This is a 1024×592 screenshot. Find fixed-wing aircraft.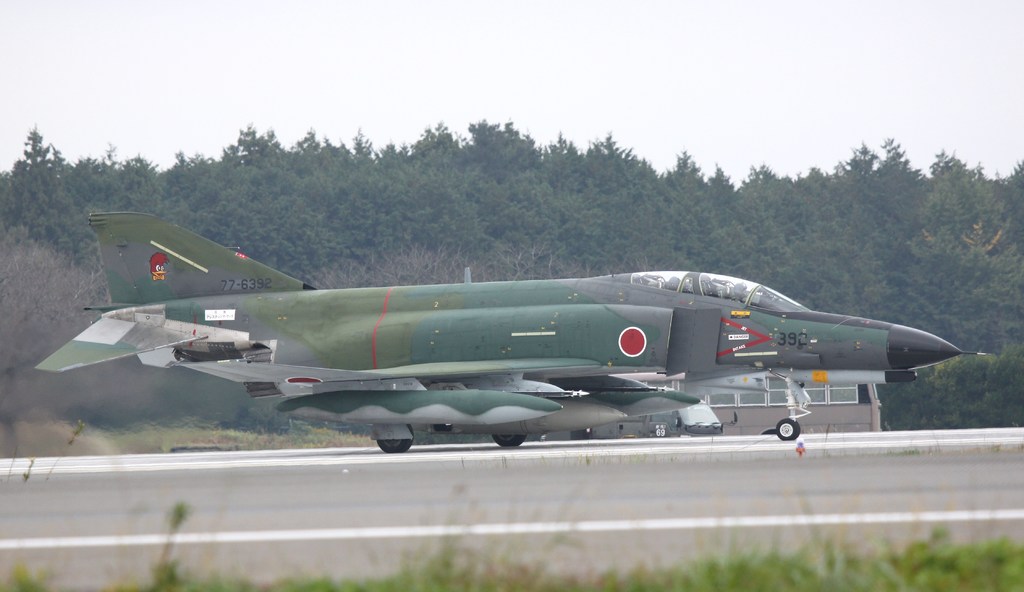
Bounding box: <bbox>35, 209, 985, 456</bbox>.
